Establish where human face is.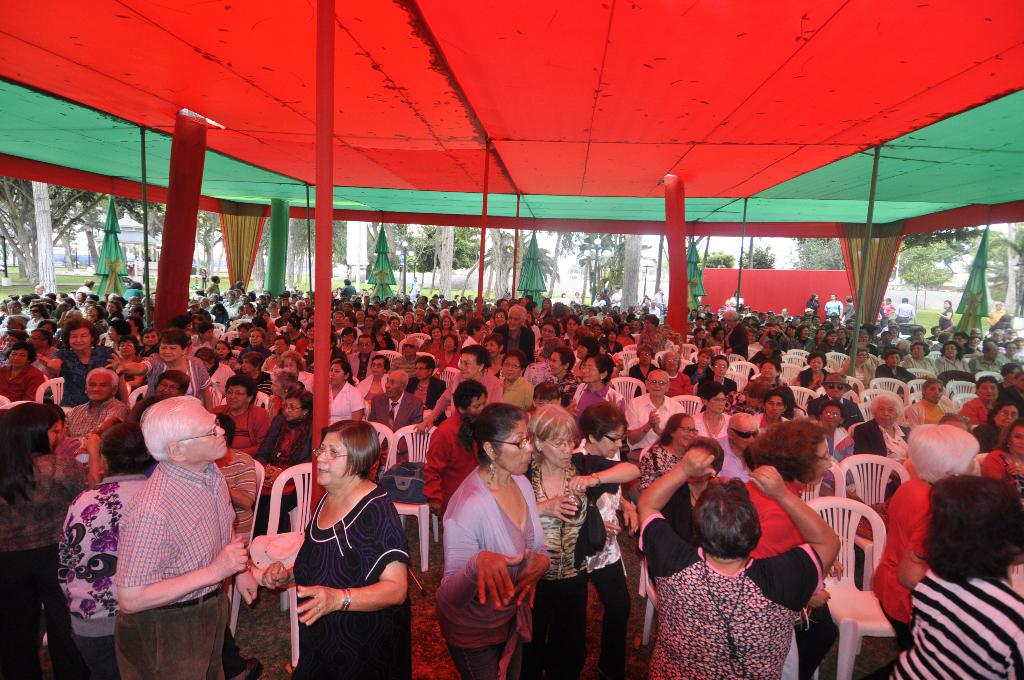
Established at {"left": 911, "top": 345, "right": 925, "bottom": 357}.
